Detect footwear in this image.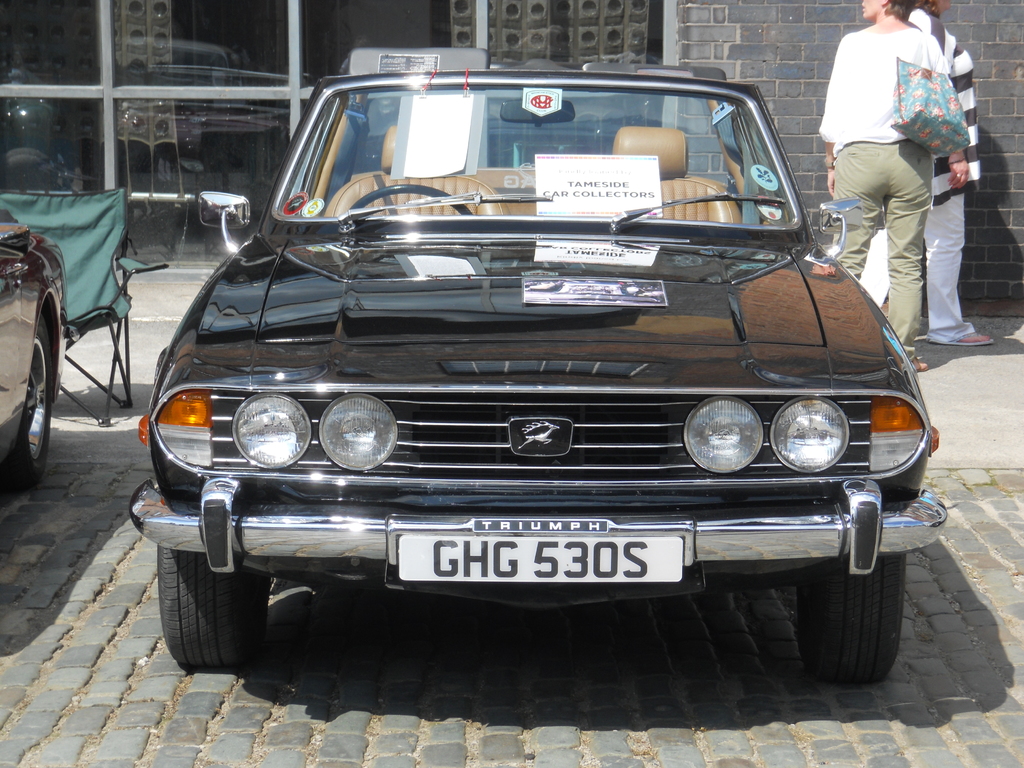
Detection: {"x1": 915, "y1": 358, "x2": 929, "y2": 376}.
